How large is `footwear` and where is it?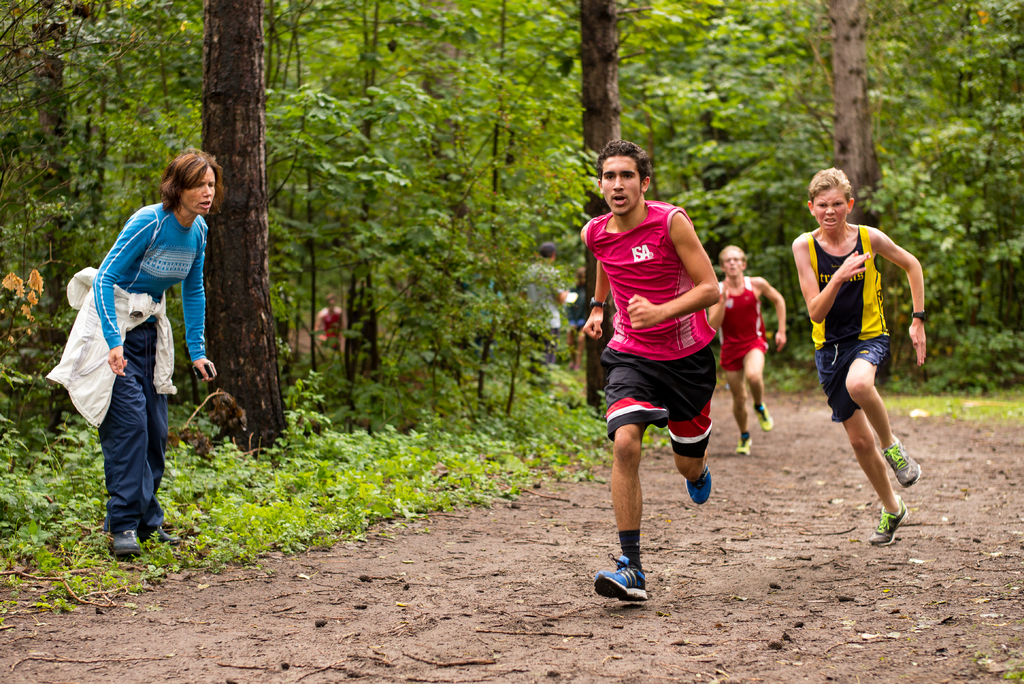
Bounding box: {"left": 113, "top": 526, "right": 140, "bottom": 551}.
